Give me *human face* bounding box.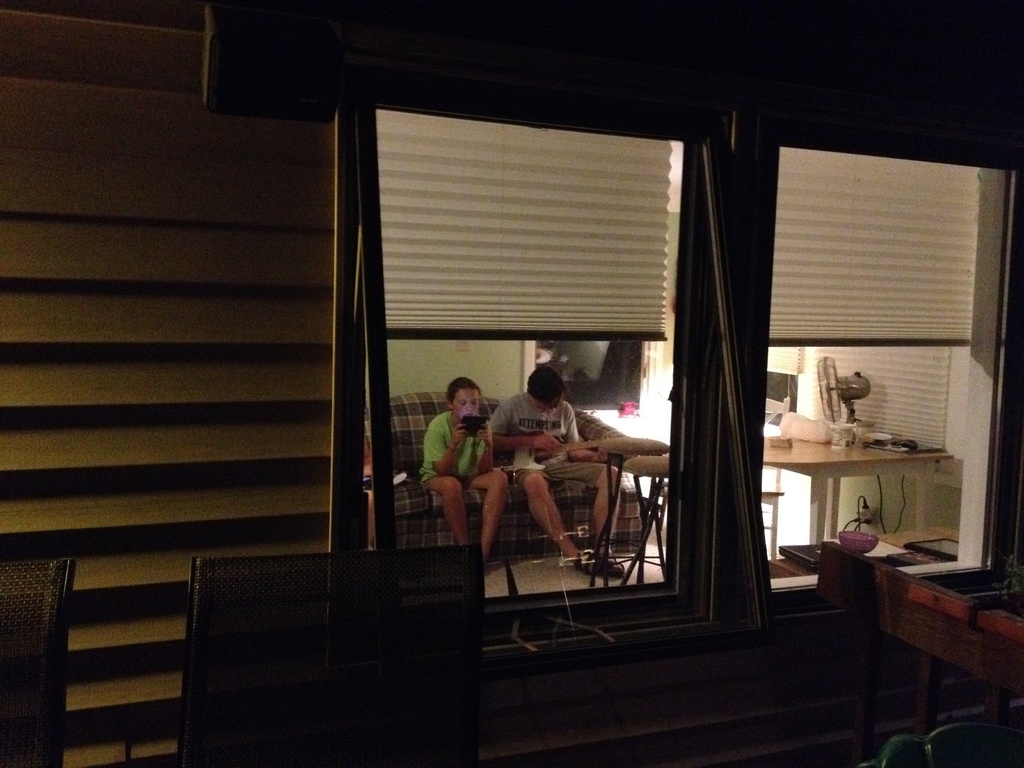
450:385:482:419.
